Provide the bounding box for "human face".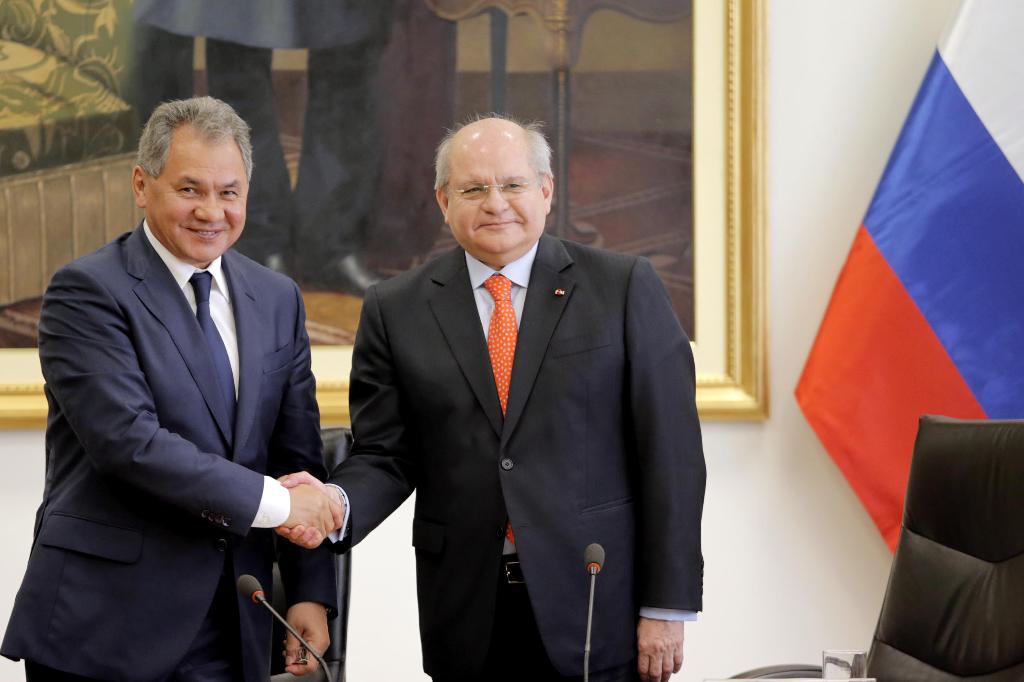
[445, 131, 547, 251].
